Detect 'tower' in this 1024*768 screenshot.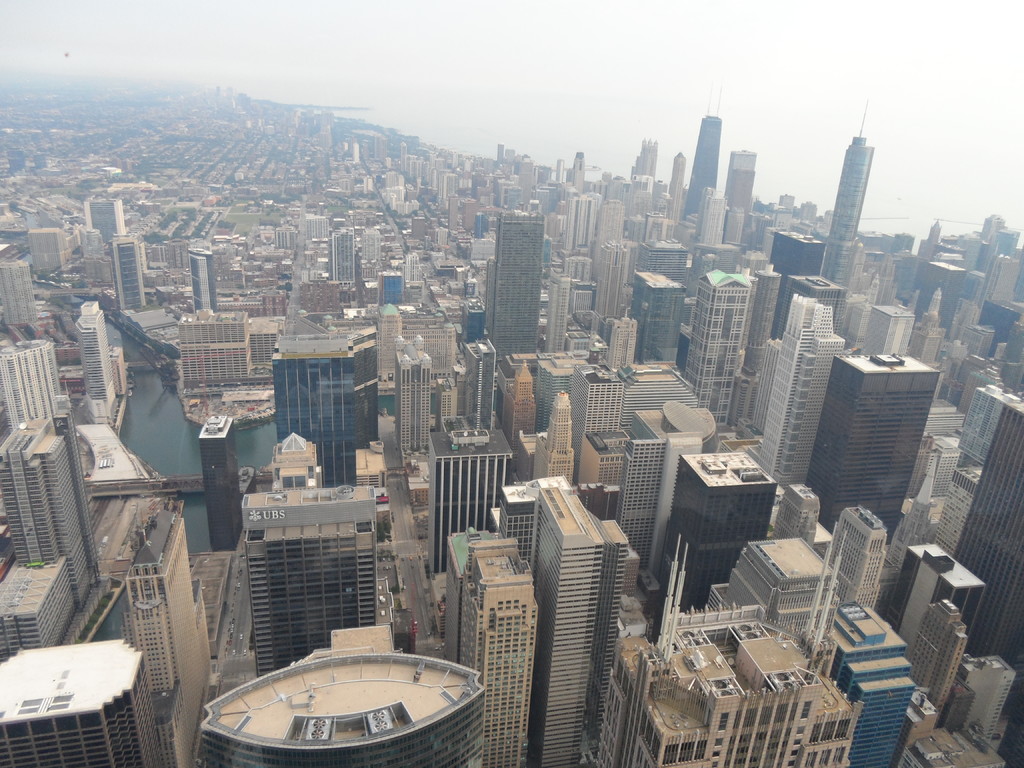
Detection: 723,148,766,239.
